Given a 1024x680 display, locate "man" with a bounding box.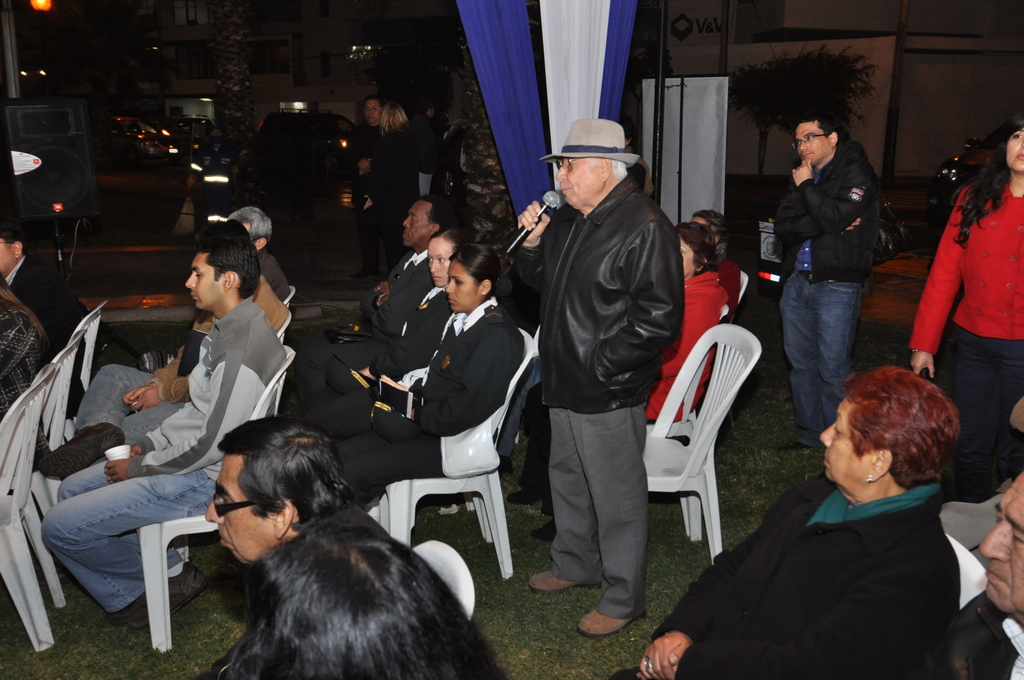
Located: {"left": 525, "top": 96, "right": 700, "bottom": 646}.
